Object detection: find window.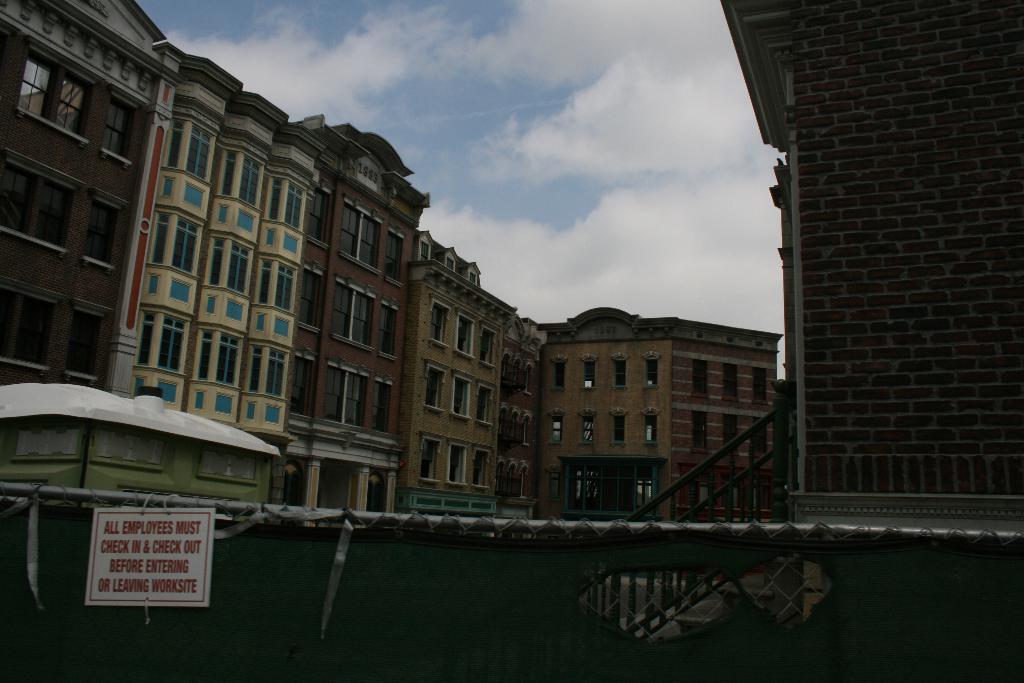
99:82:147:173.
